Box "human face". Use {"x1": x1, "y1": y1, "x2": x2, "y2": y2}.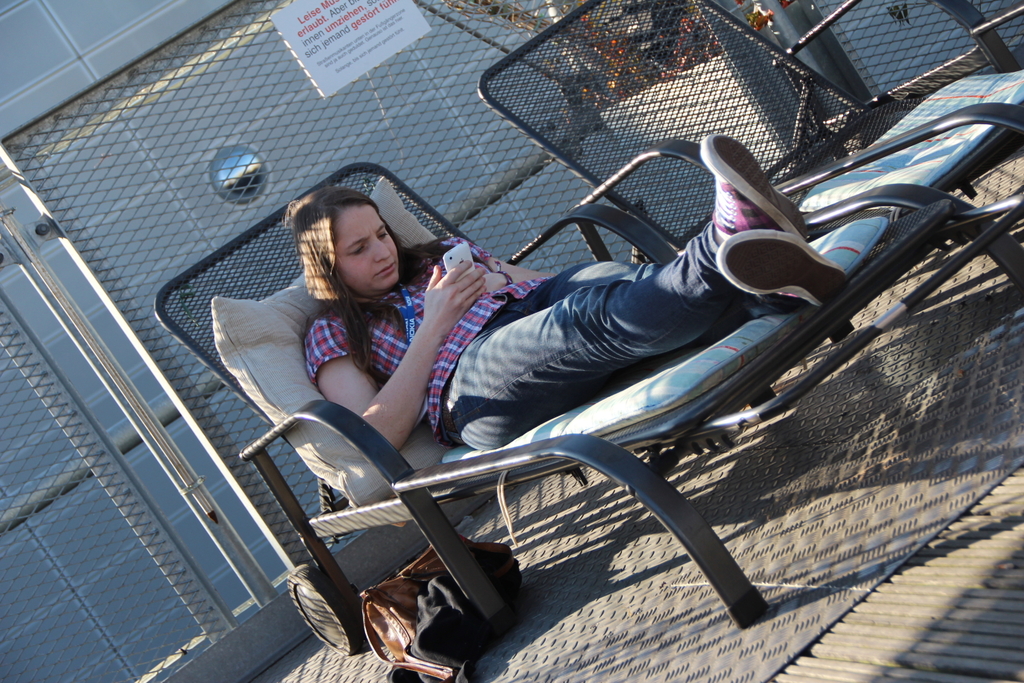
{"x1": 336, "y1": 207, "x2": 399, "y2": 295}.
